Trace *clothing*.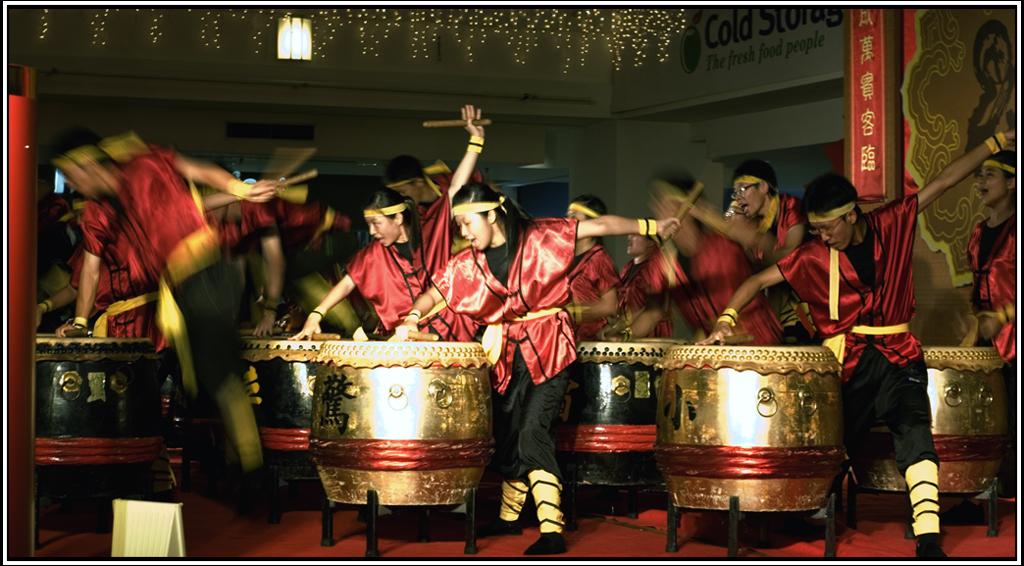
Traced to [966, 213, 1023, 365].
